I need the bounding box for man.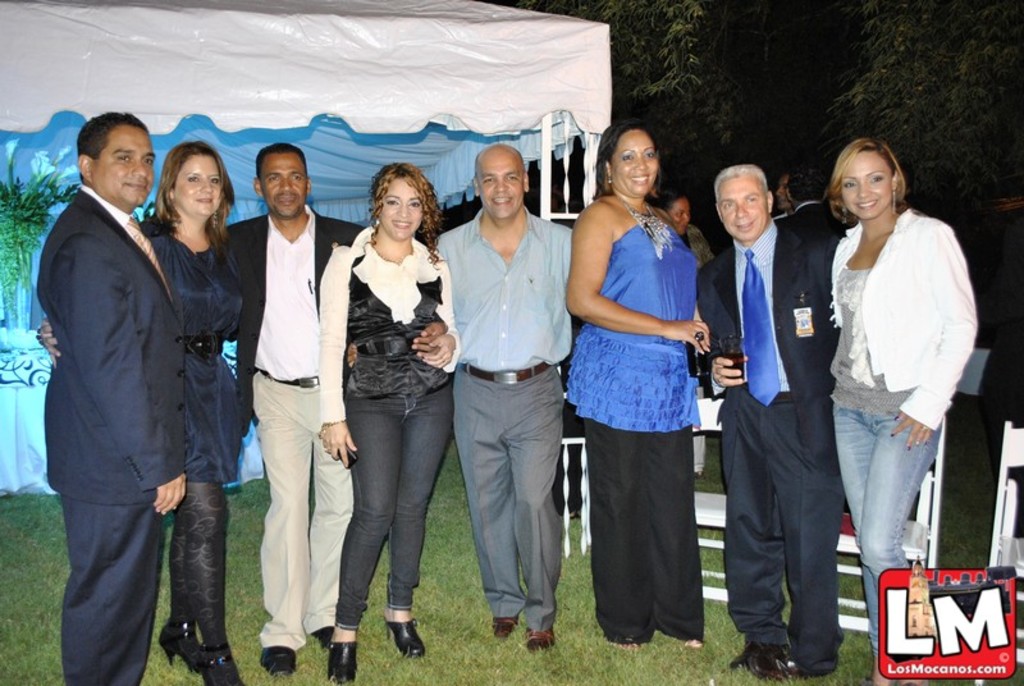
Here it is: <region>347, 142, 575, 655</region>.
